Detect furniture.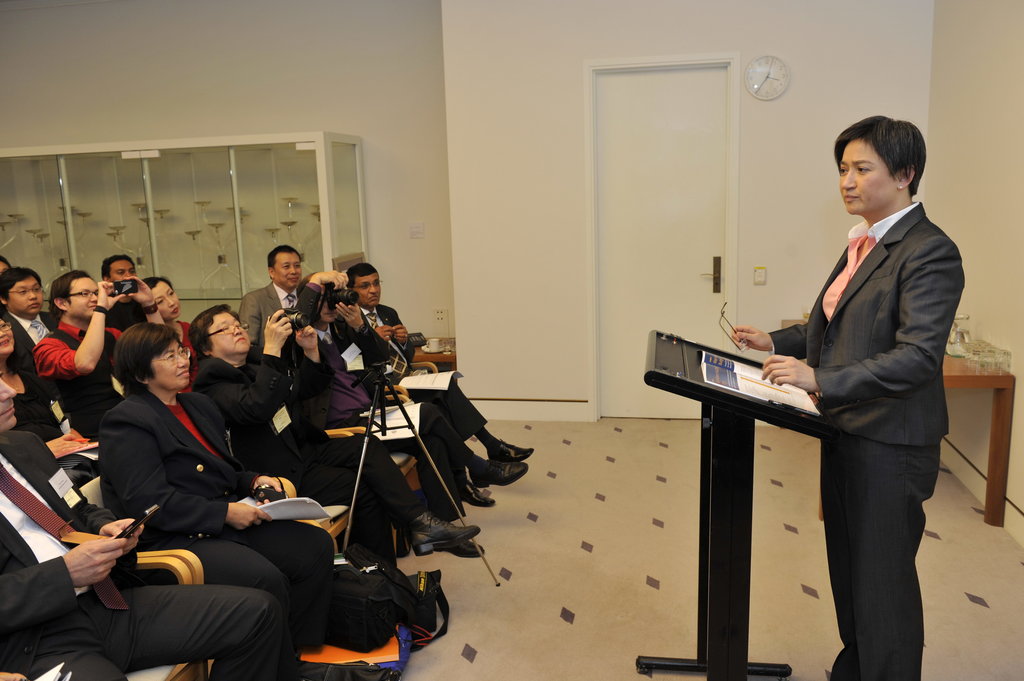
Detected at [x1=58, y1=360, x2=438, y2=680].
